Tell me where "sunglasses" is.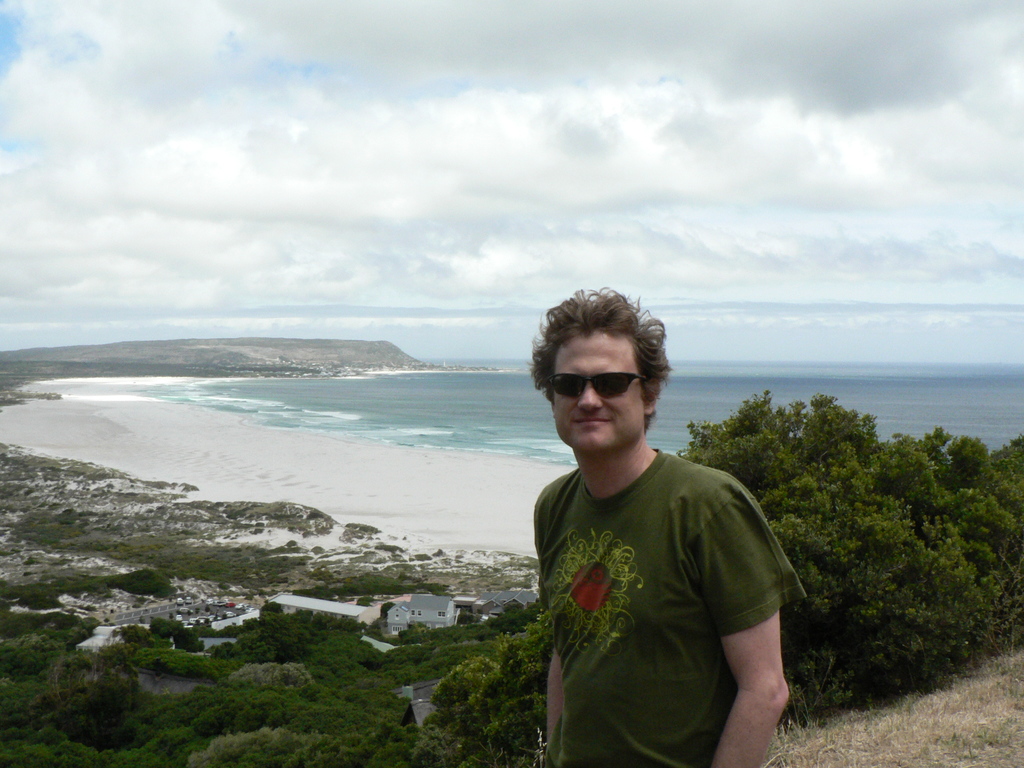
"sunglasses" is at detection(543, 370, 651, 399).
